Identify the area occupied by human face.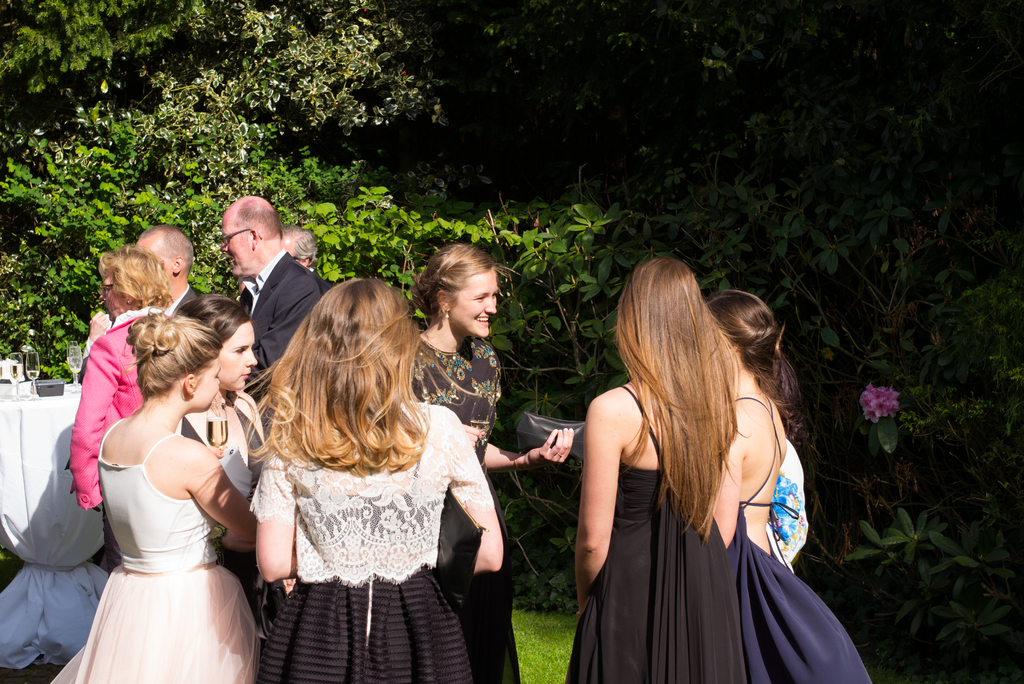
Area: (left=216, top=320, right=260, bottom=389).
